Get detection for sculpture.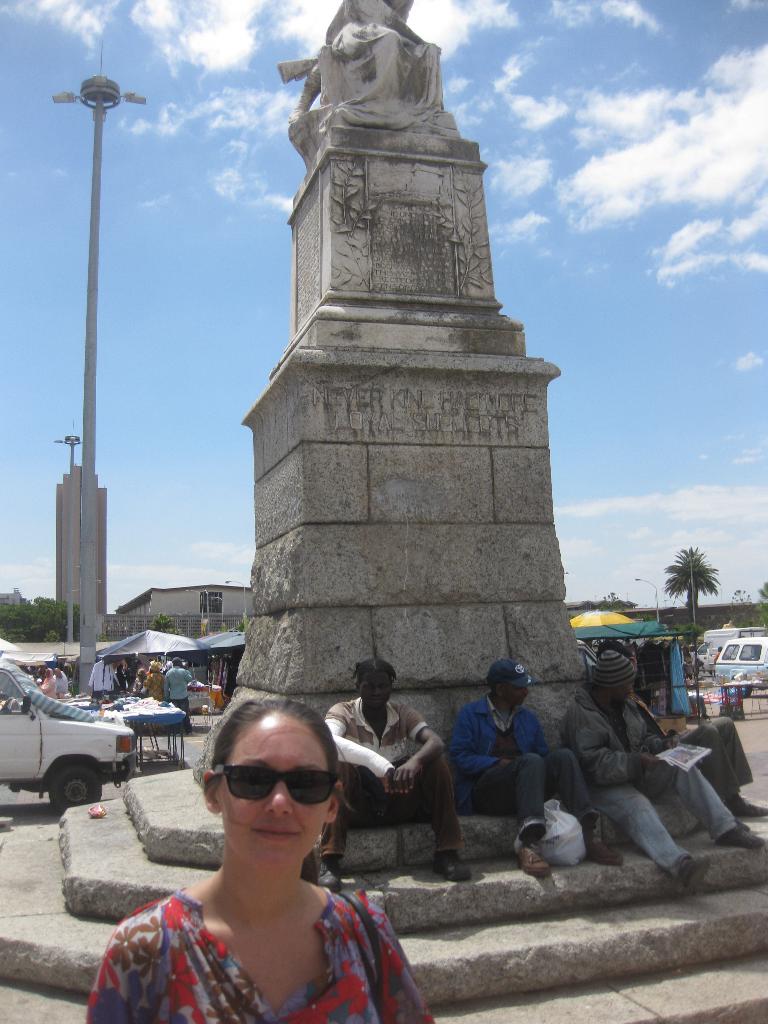
Detection: (x1=282, y1=0, x2=473, y2=175).
